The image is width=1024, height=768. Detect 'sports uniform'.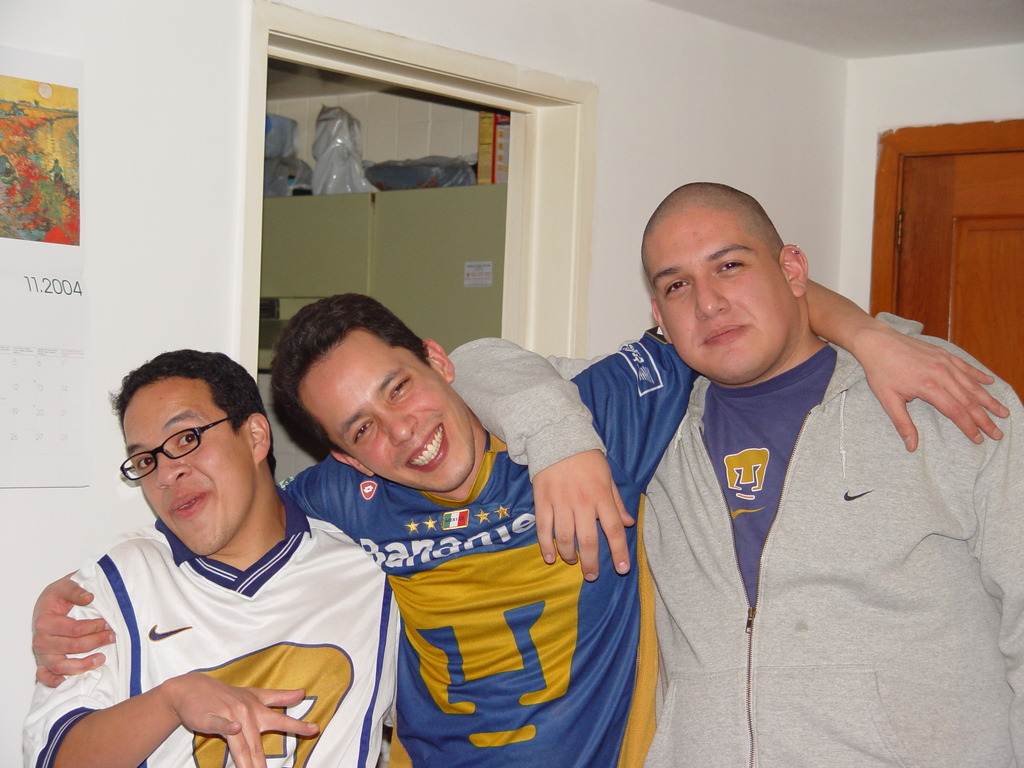
Detection: 280:326:707:767.
